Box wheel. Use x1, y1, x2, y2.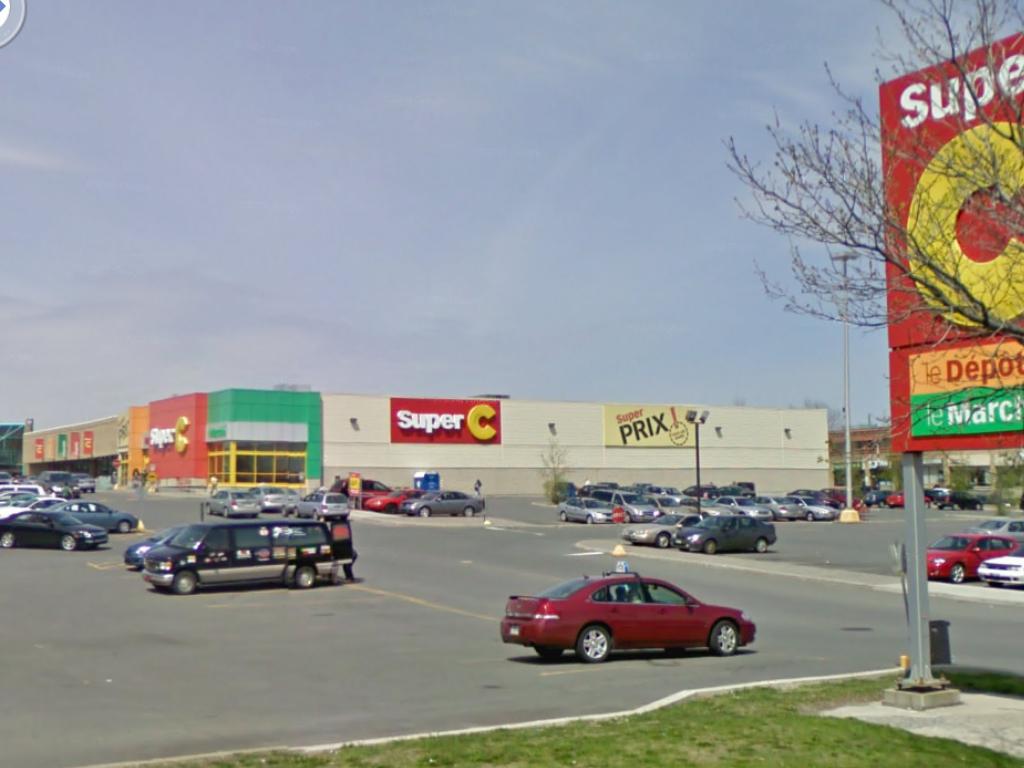
757, 539, 767, 550.
